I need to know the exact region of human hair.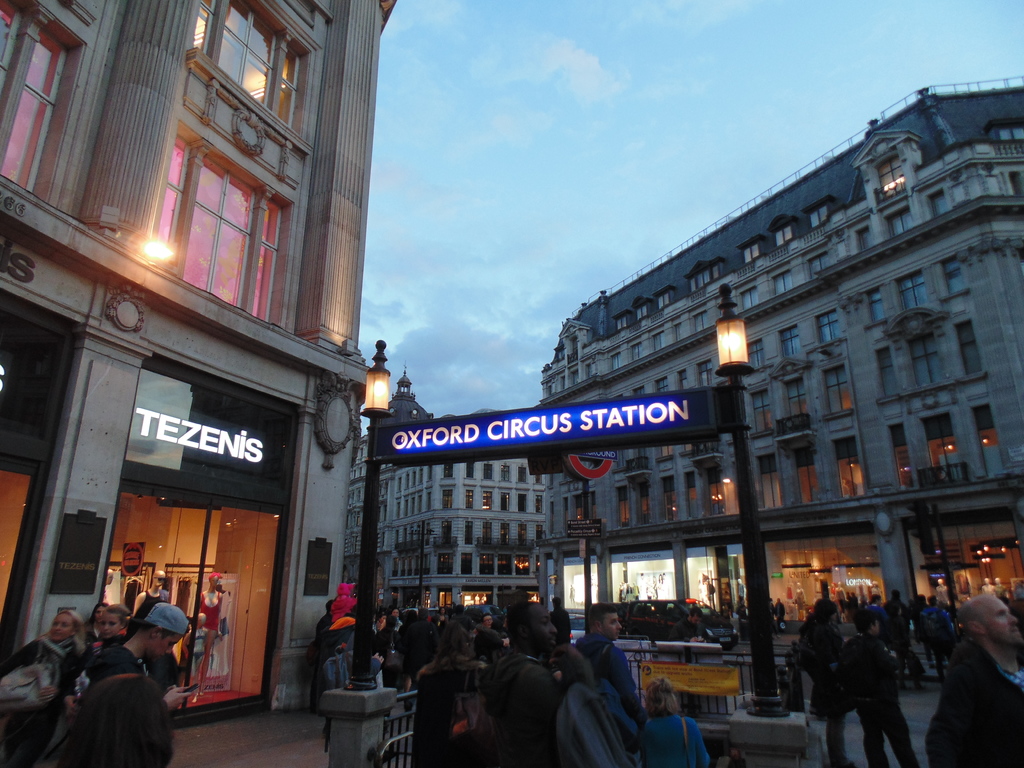
Region: 104:604:128:620.
